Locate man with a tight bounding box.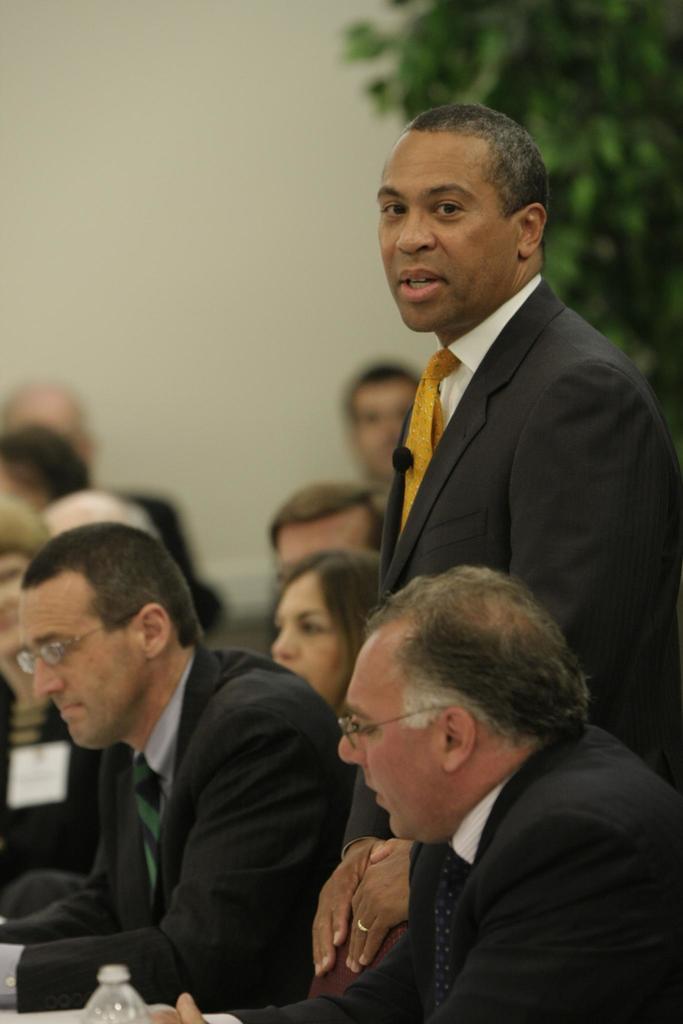
[x1=0, y1=382, x2=232, y2=630].
